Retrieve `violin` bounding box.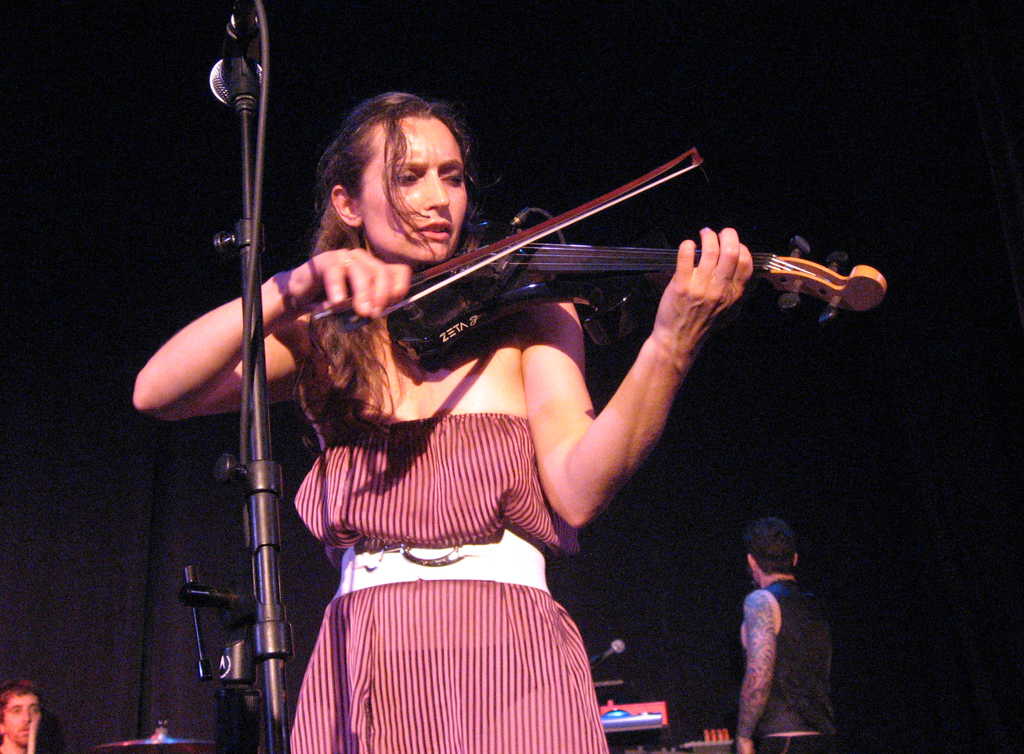
Bounding box: (302,136,900,377).
